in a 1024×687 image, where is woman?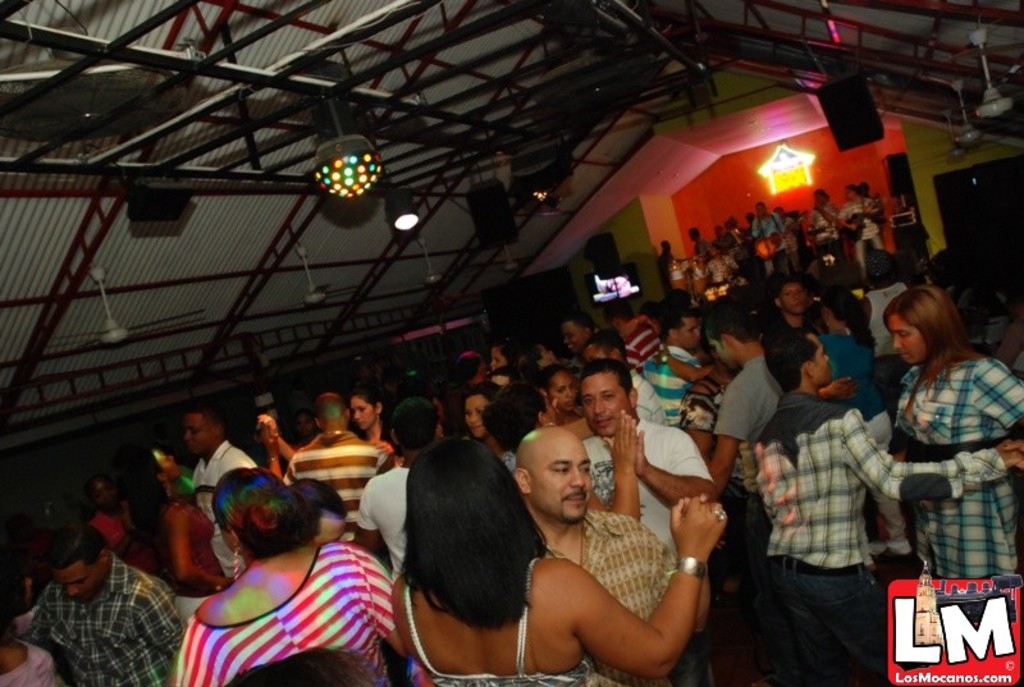
[535, 359, 586, 431].
